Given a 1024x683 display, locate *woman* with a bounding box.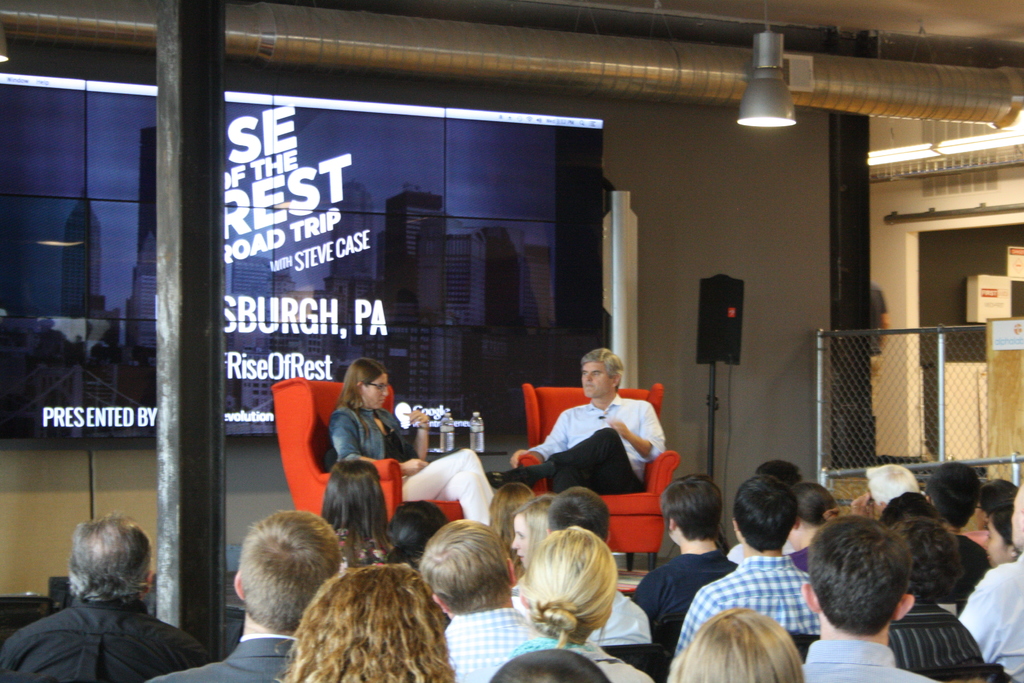
Located: l=781, t=478, r=839, b=572.
